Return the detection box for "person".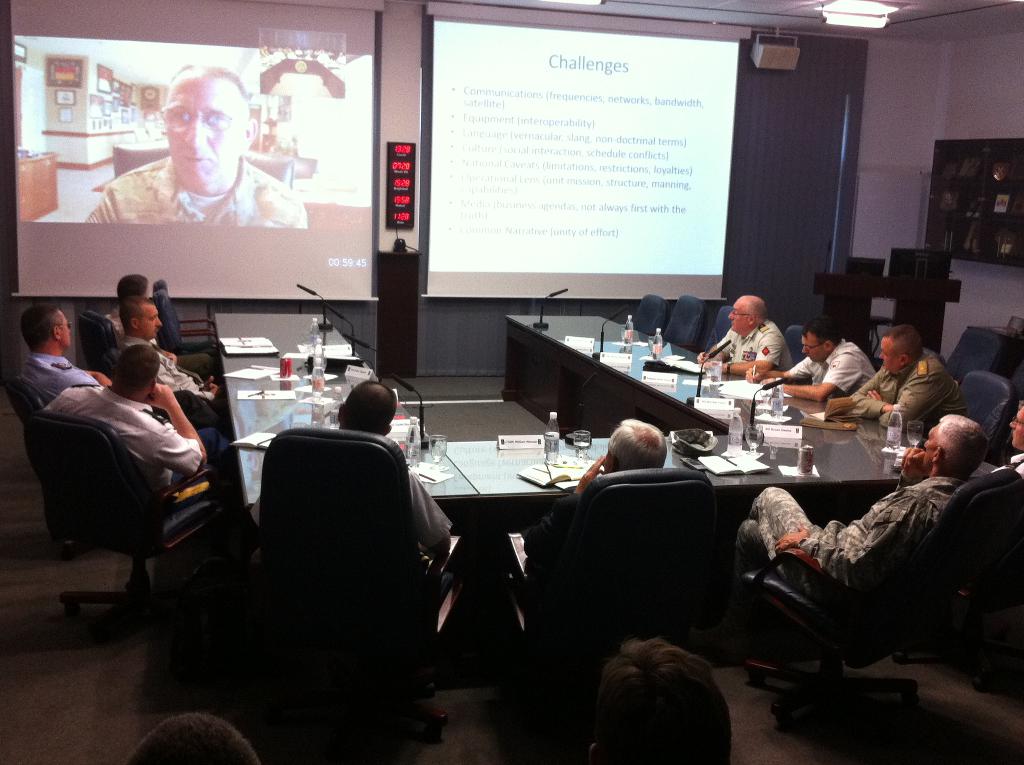
125/298/225/408.
